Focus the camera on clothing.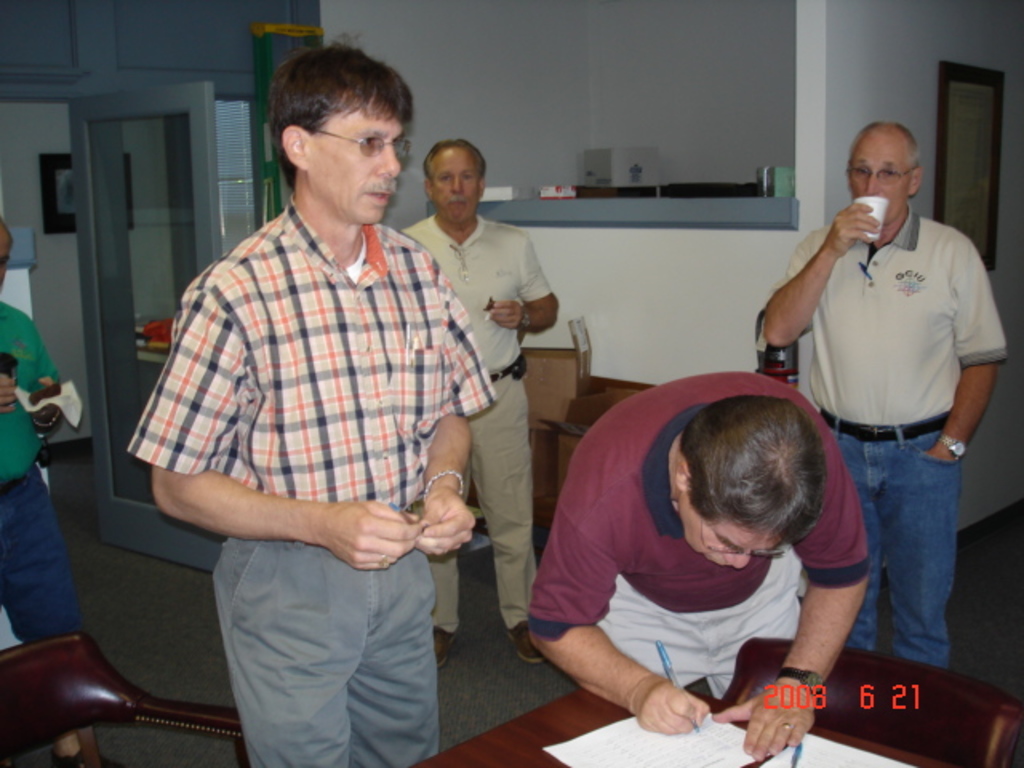
Focus region: detection(378, 210, 560, 608).
